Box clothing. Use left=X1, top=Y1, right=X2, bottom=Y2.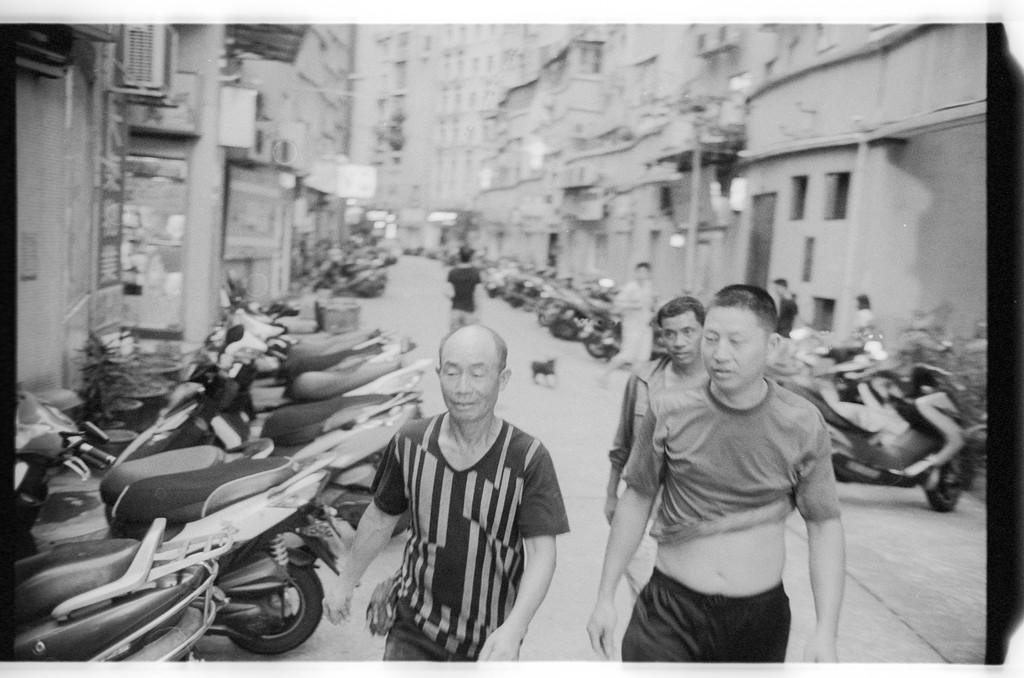
left=450, top=261, right=480, bottom=328.
